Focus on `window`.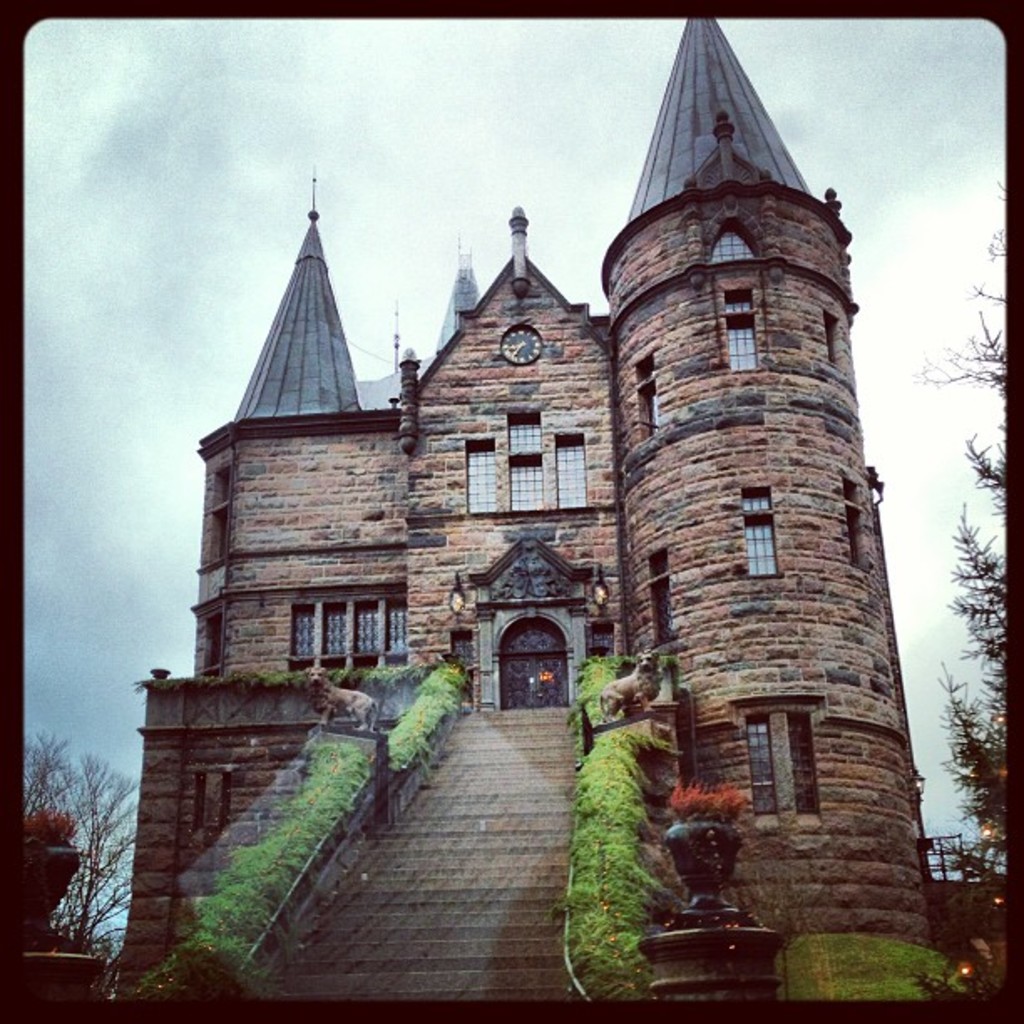
Focused at [740,482,771,567].
